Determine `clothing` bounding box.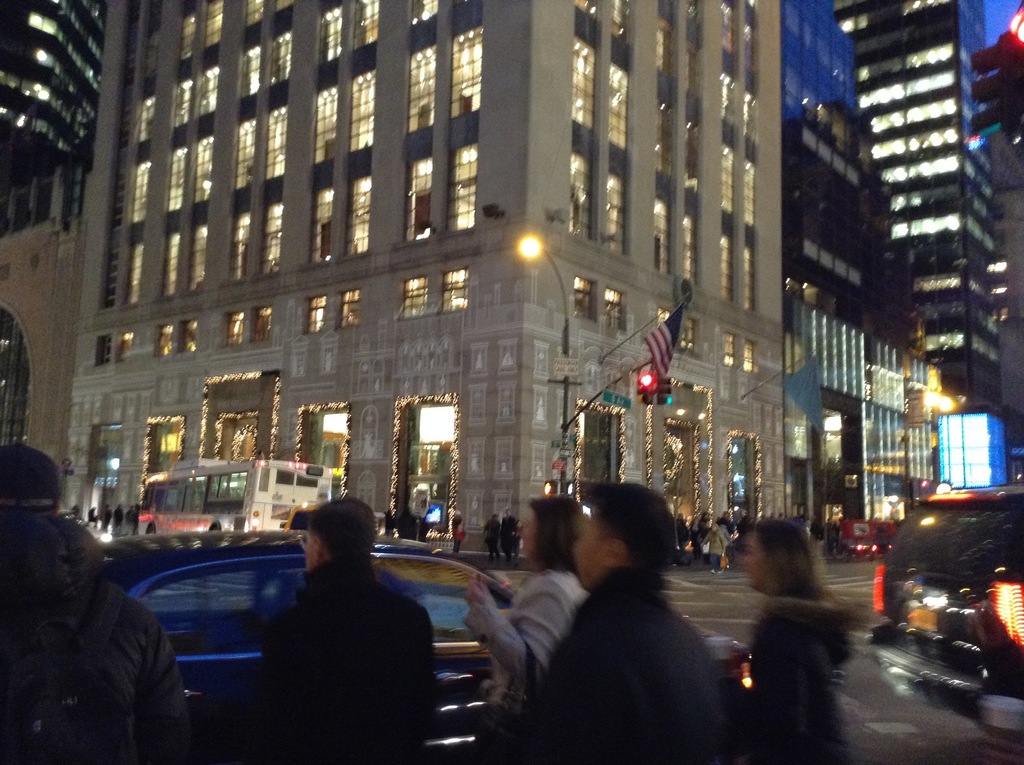
Determined: detection(742, 596, 866, 764).
